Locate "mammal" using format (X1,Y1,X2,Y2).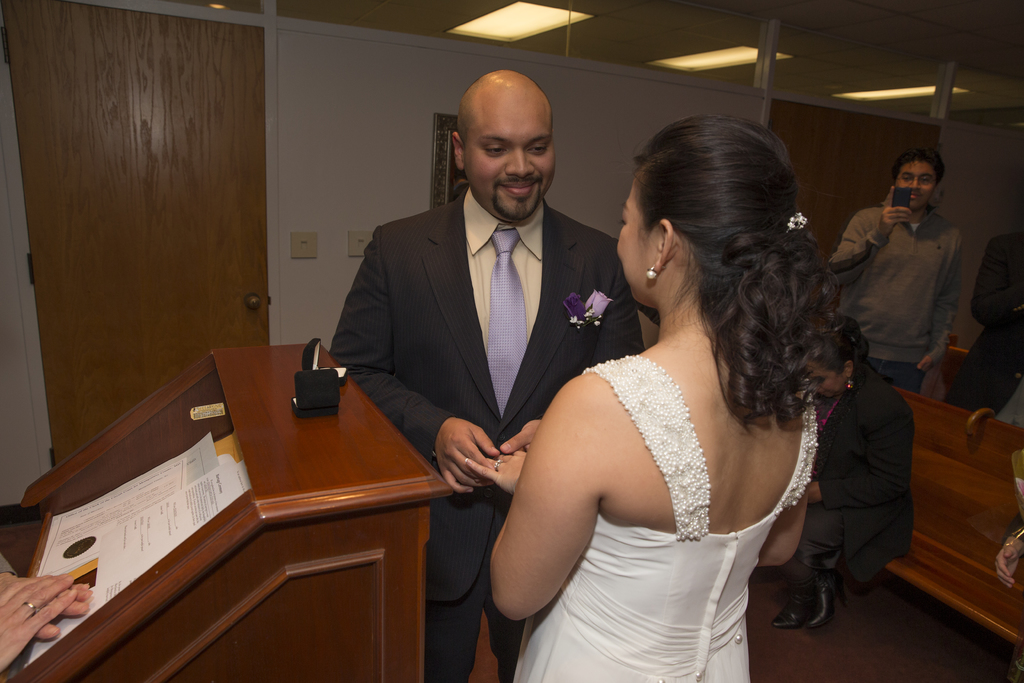
(827,149,964,395).
